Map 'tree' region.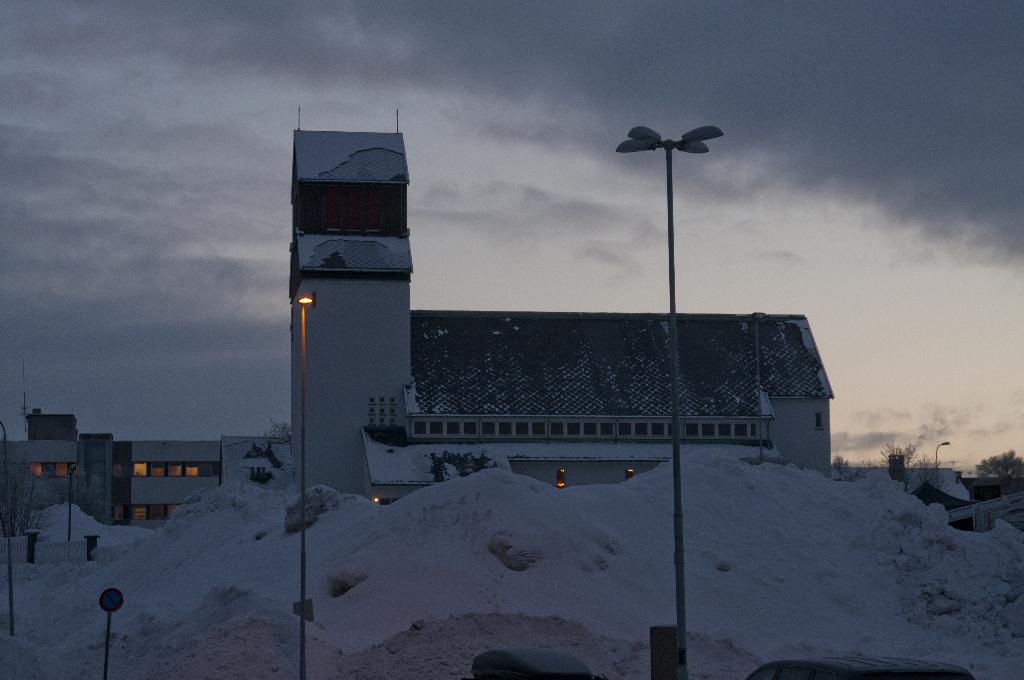
Mapped to 872/434/939/494.
